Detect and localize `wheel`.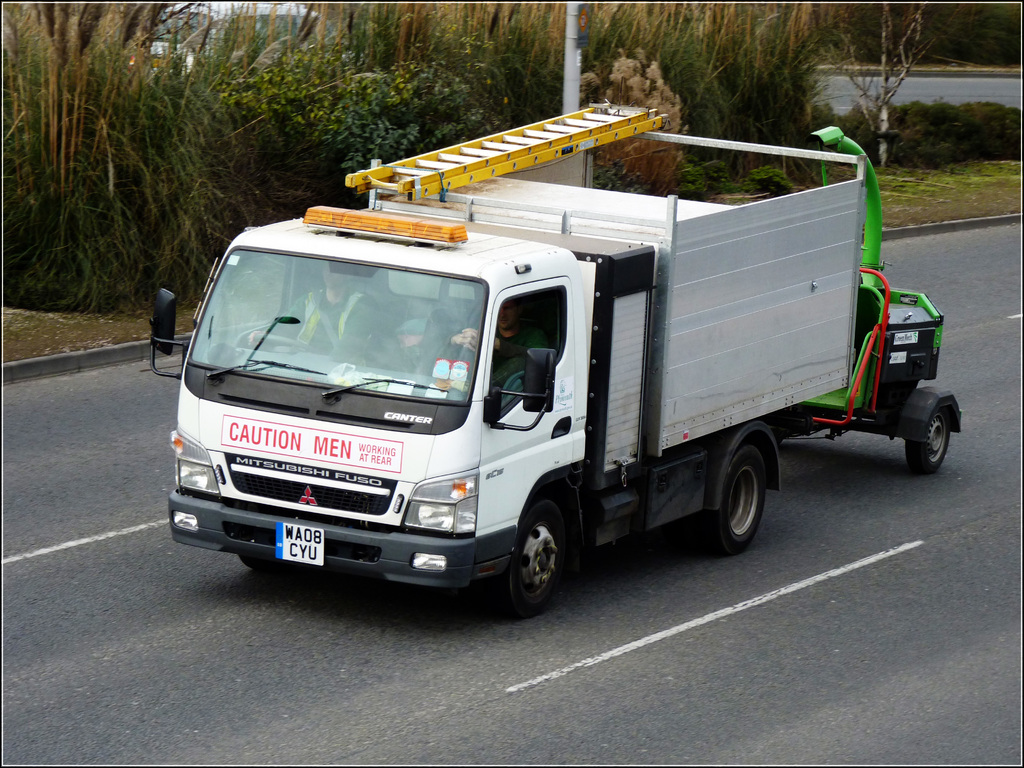
Localized at rect(252, 332, 308, 352).
